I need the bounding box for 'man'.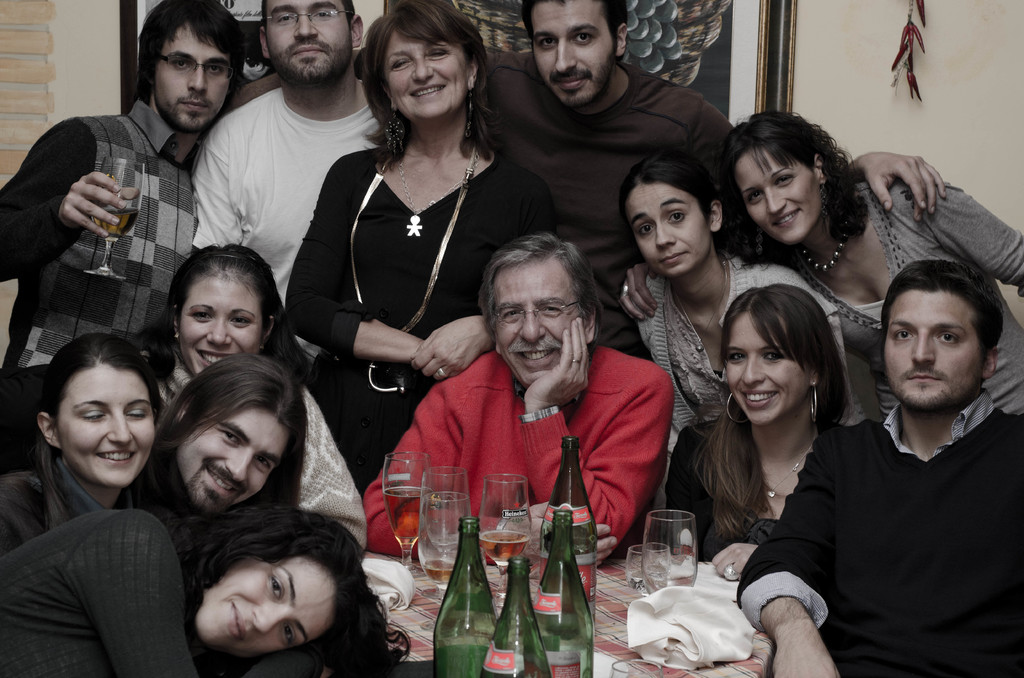
Here it is: x1=188 y1=0 x2=400 y2=314.
